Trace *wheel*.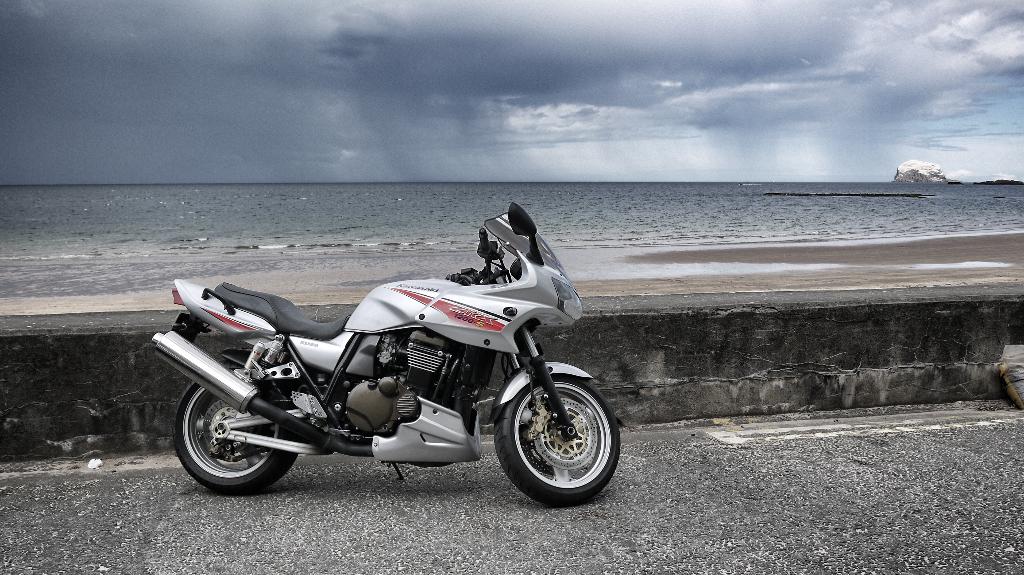
Traced to left=174, top=381, right=295, bottom=496.
